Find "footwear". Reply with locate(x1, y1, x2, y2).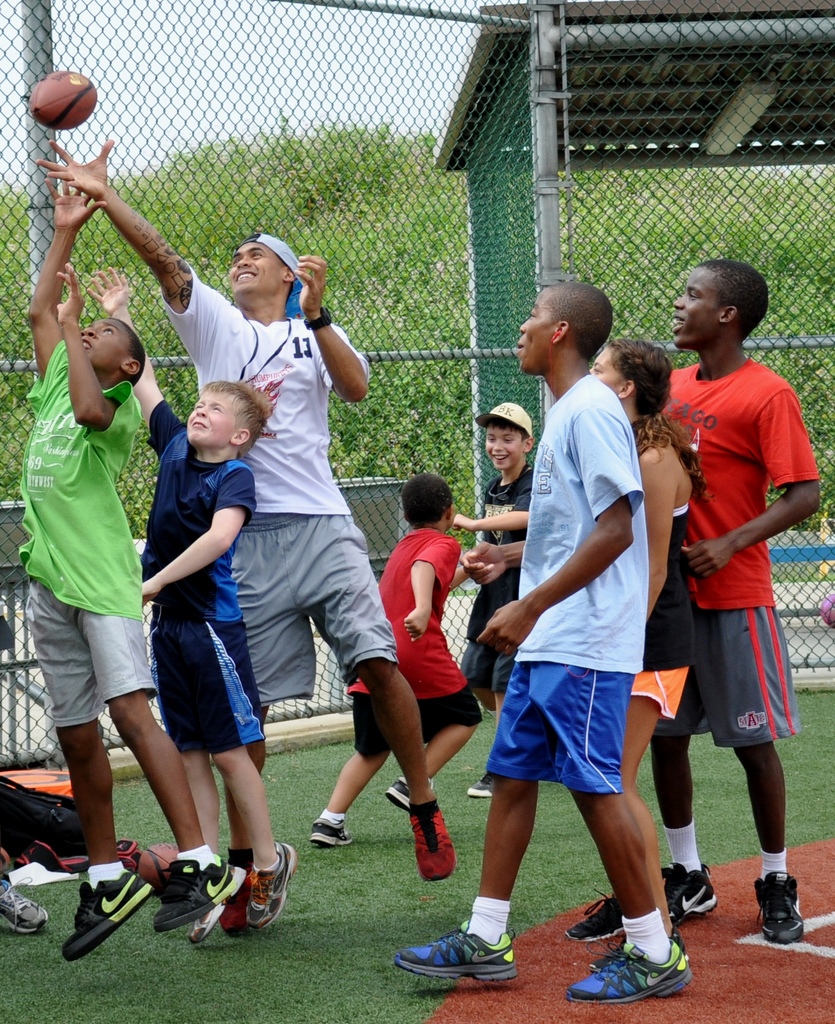
locate(755, 870, 800, 942).
